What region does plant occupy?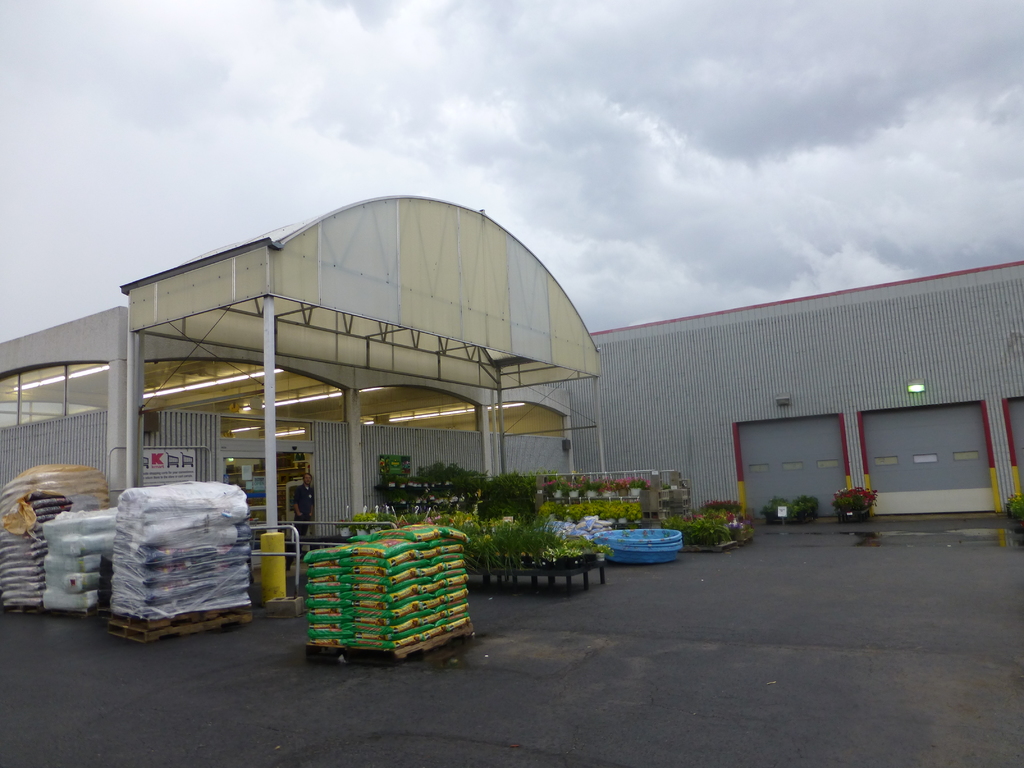
region(557, 479, 571, 504).
